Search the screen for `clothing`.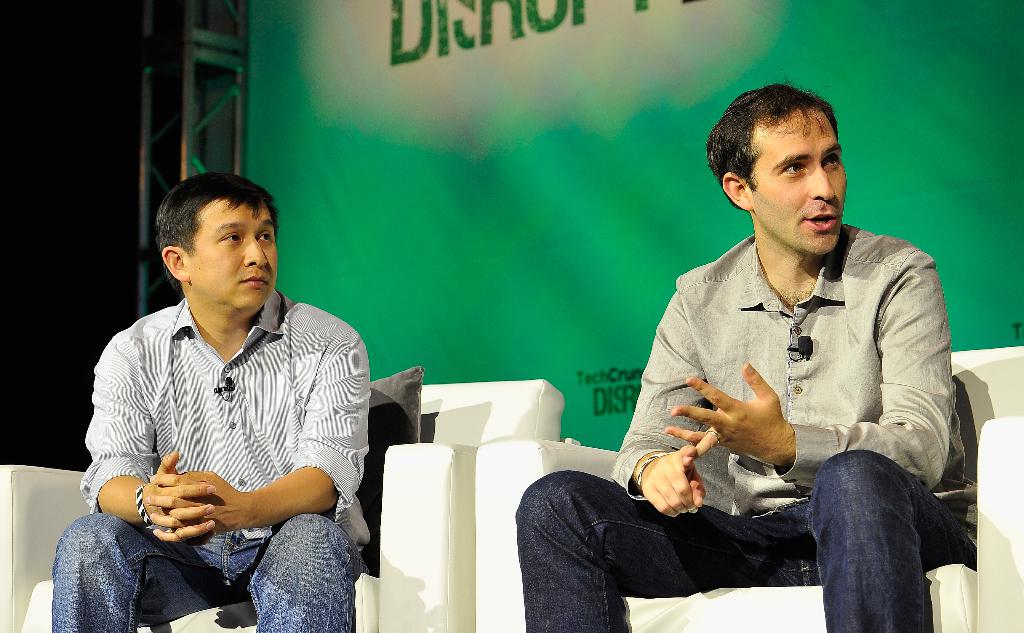
Found at {"left": 615, "top": 183, "right": 954, "bottom": 572}.
